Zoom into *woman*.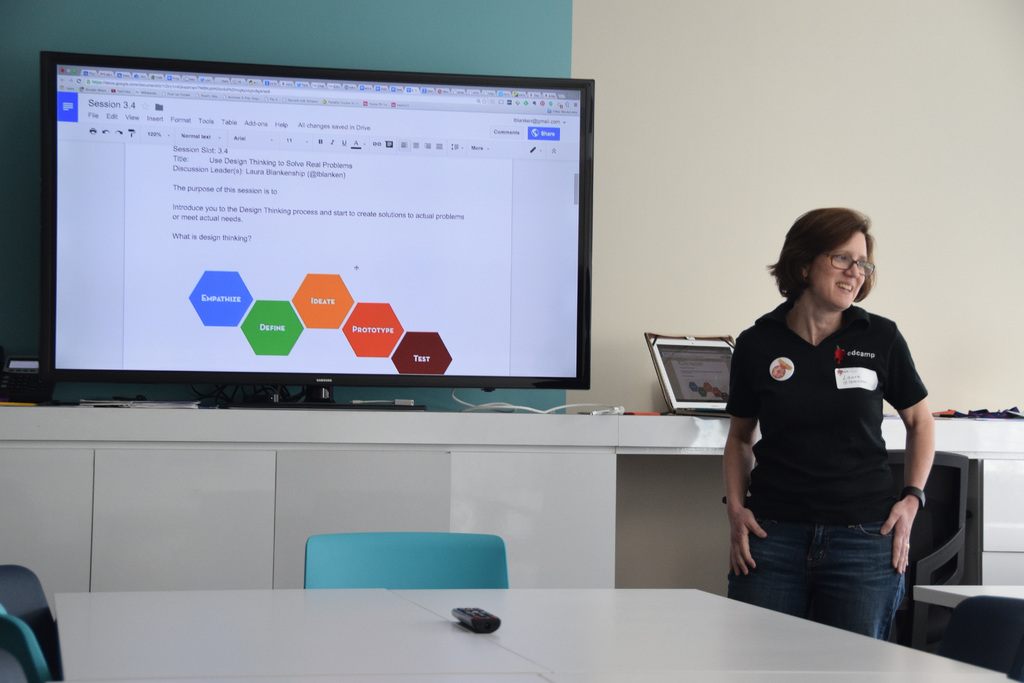
Zoom target: region(714, 192, 938, 658).
